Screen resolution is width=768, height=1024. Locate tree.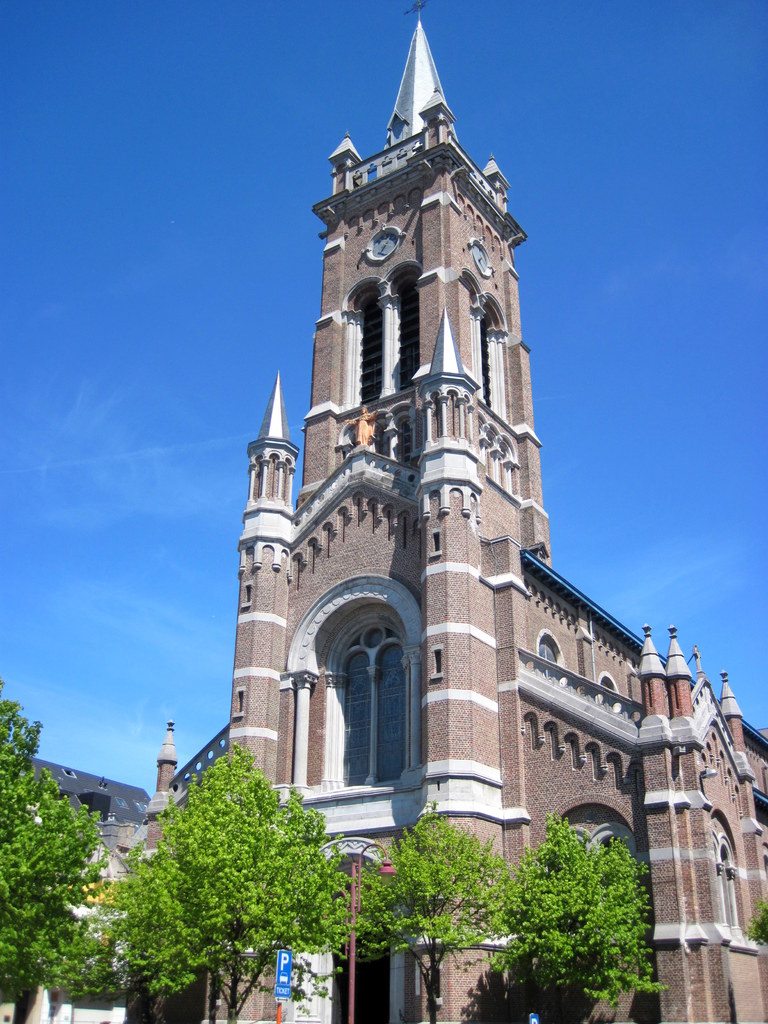
<box>331,791,541,1023</box>.
